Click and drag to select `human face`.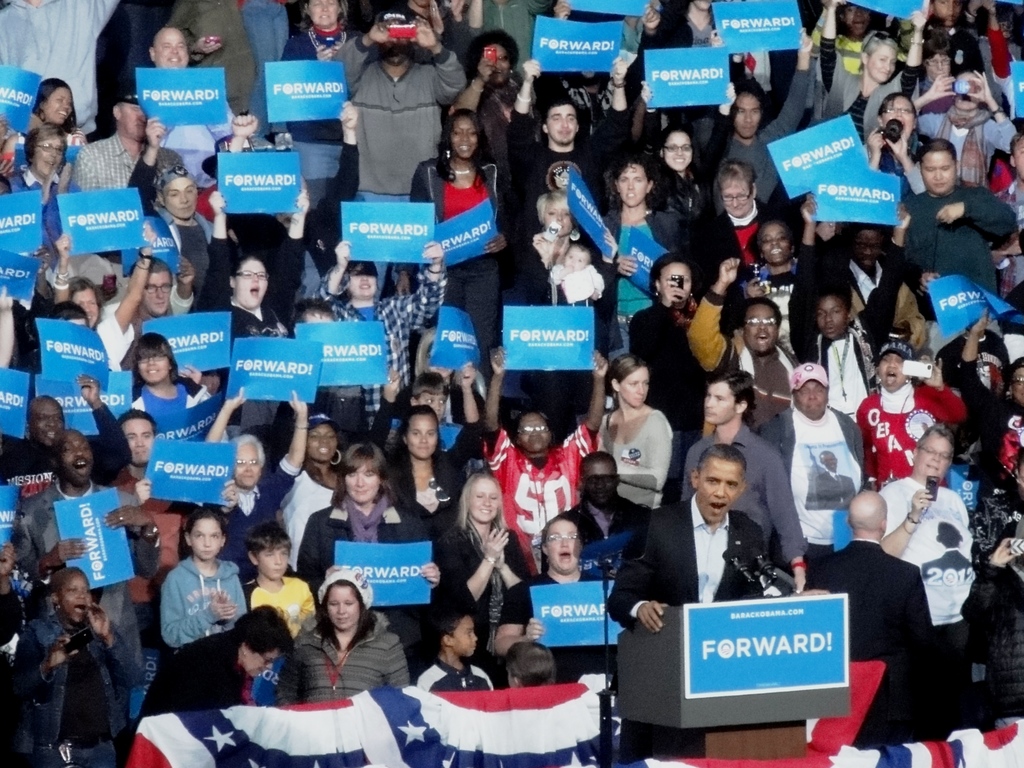
Selection: box=[55, 572, 91, 621].
